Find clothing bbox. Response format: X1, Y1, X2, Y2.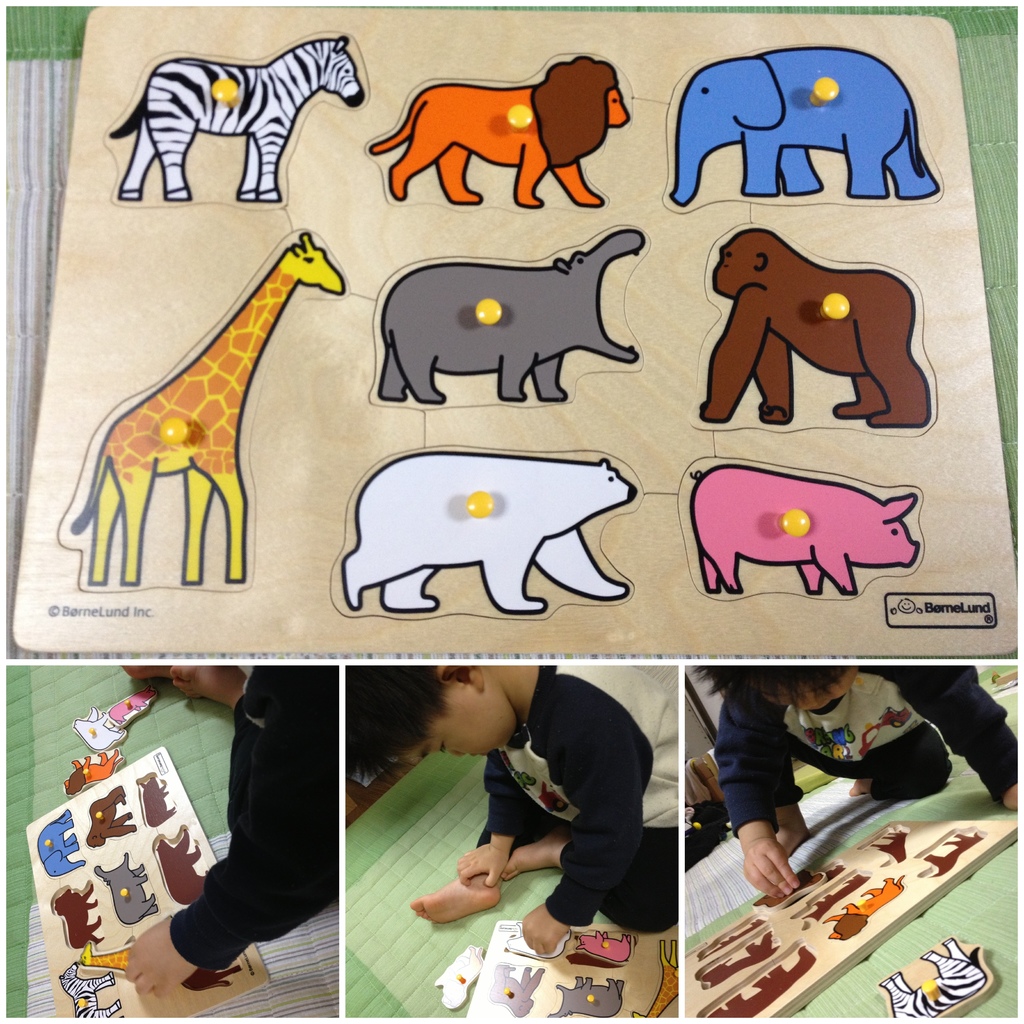
167, 660, 342, 974.
